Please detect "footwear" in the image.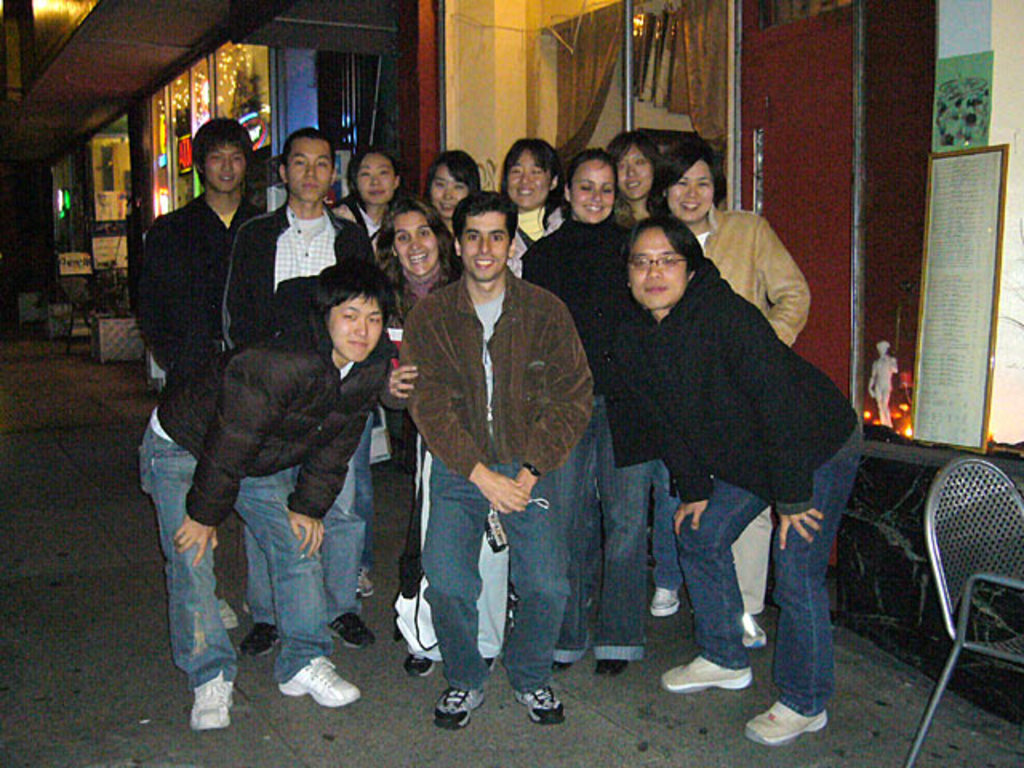
[512, 691, 565, 725].
